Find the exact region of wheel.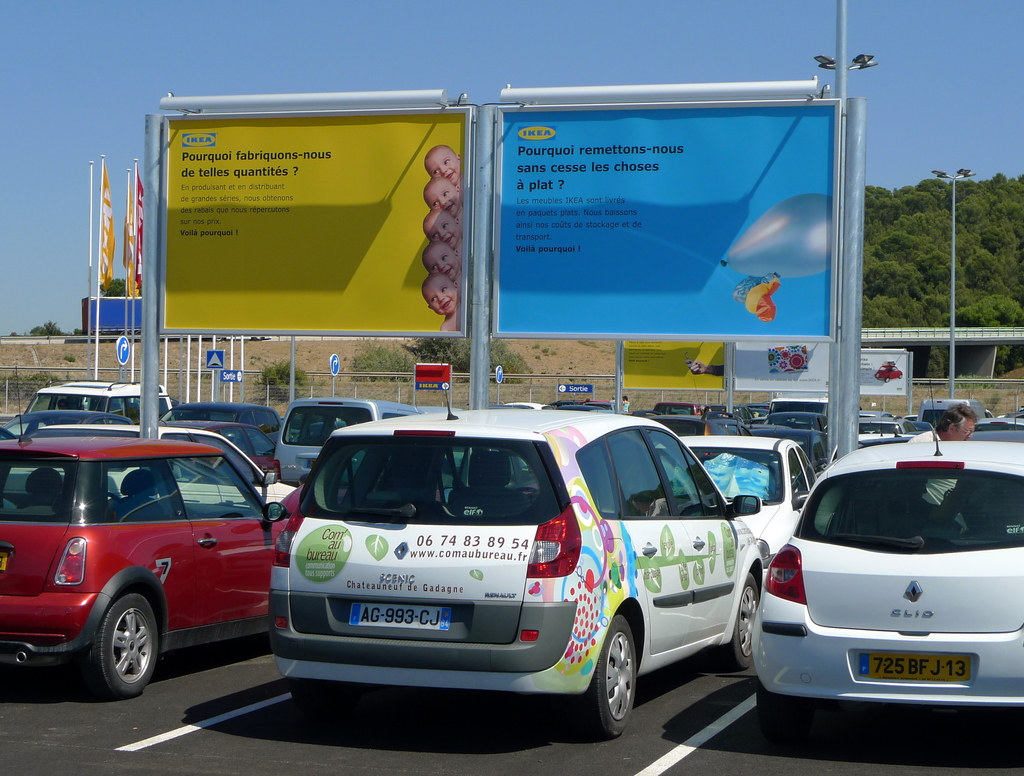
Exact region: 755 678 799 725.
